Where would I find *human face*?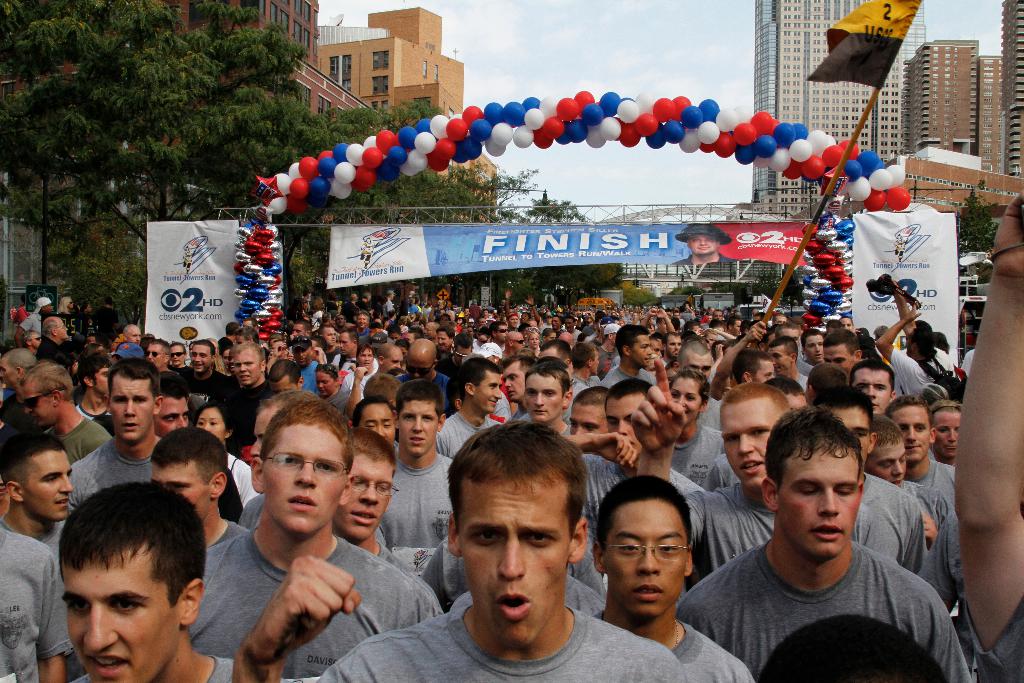
At <region>855, 366, 893, 414</region>.
